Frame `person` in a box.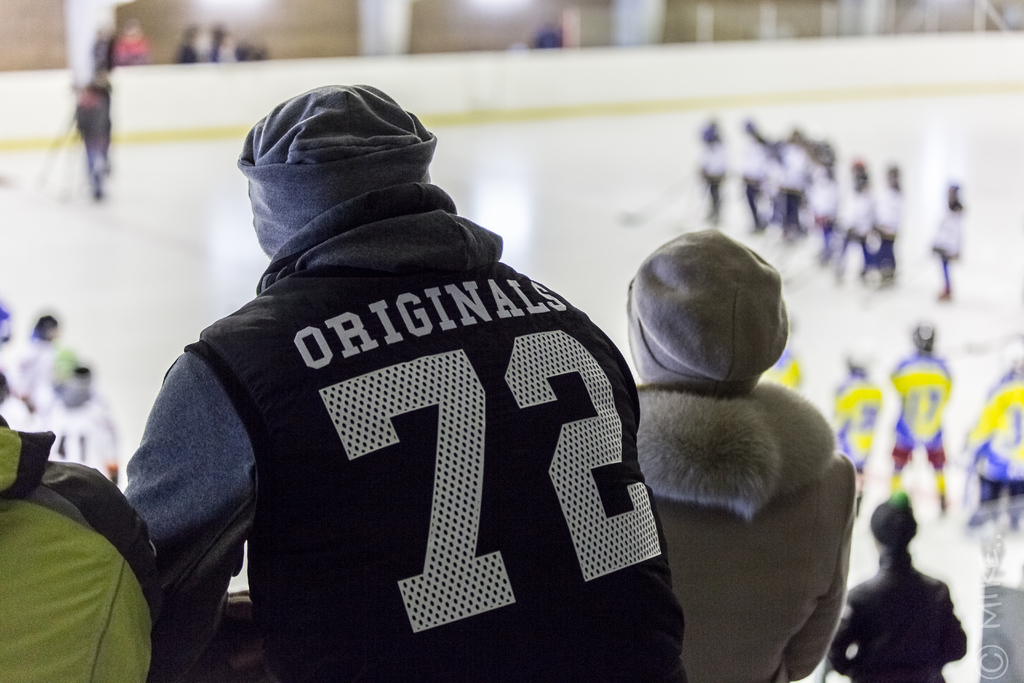
(left=629, top=227, right=861, bottom=682).
